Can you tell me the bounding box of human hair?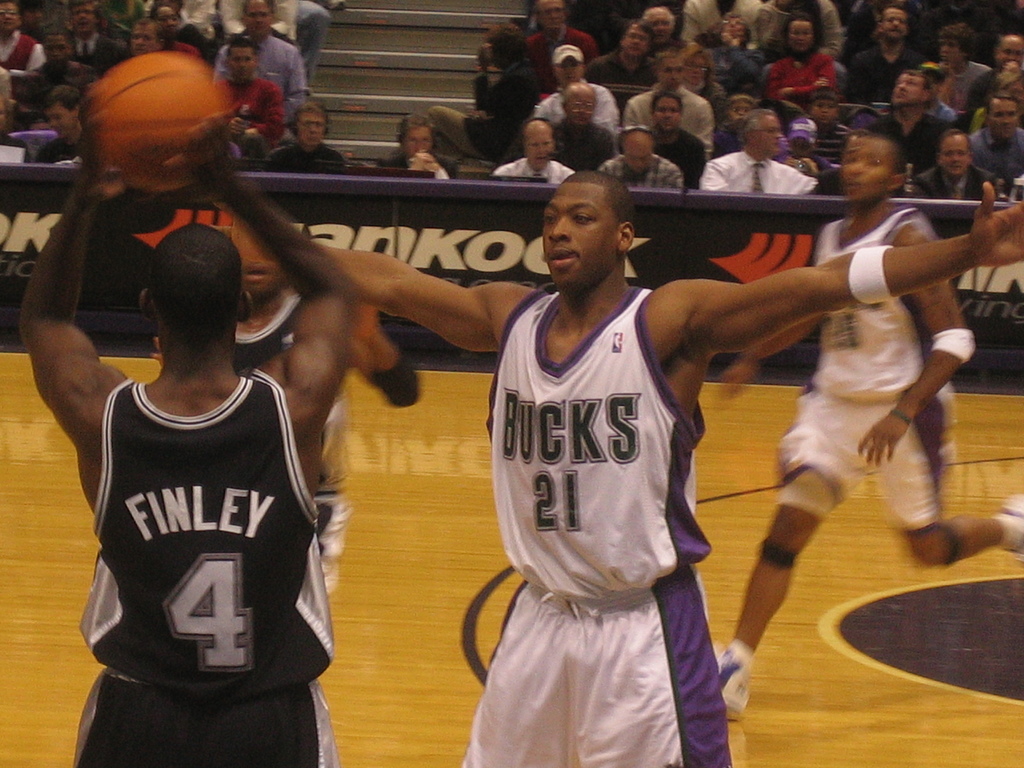
<region>806, 86, 841, 107</region>.
